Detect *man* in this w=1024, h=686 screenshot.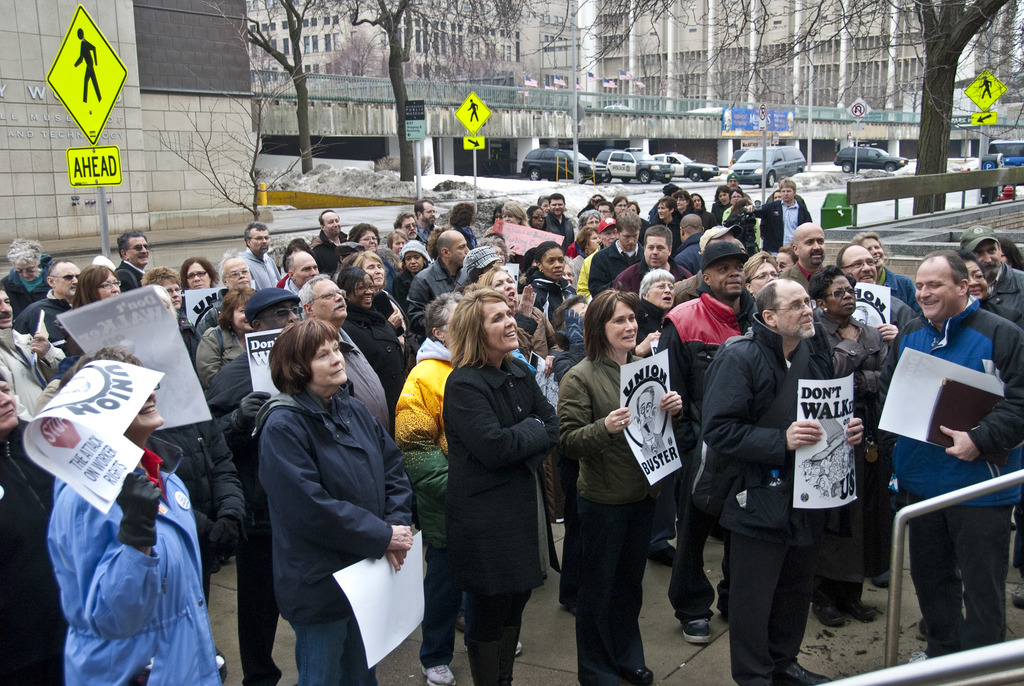
Detection: l=205, t=288, r=303, b=685.
